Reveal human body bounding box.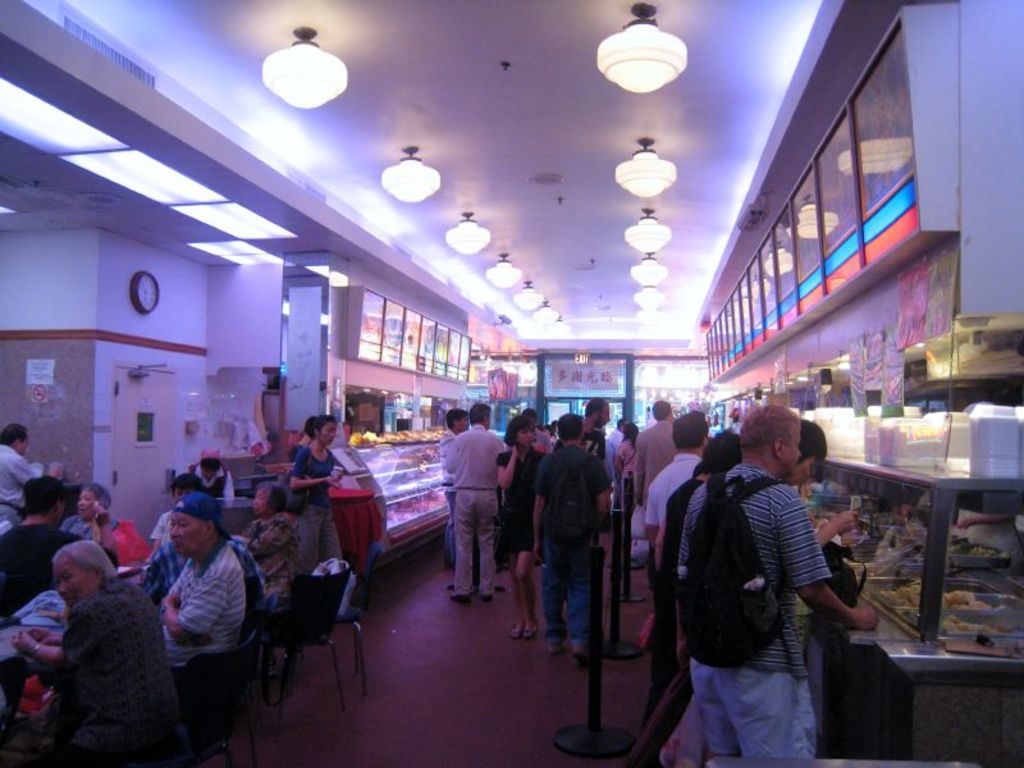
Revealed: [x1=576, y1=392, x2=603, y2=471].
